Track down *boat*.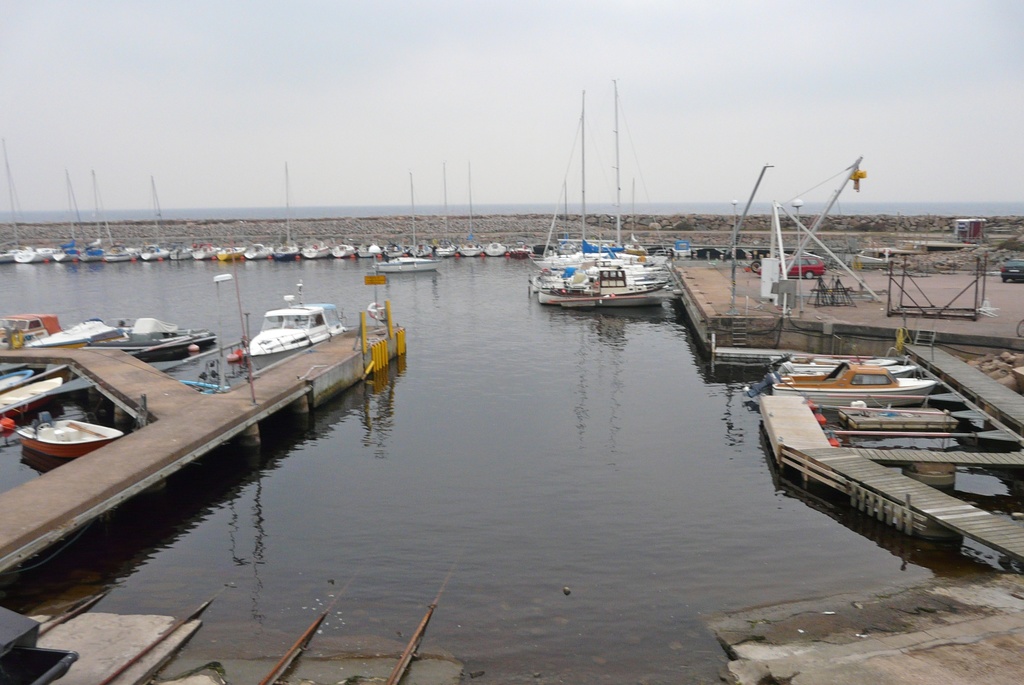
Tracked to left=761, top=359, right=920, bottom=377.
